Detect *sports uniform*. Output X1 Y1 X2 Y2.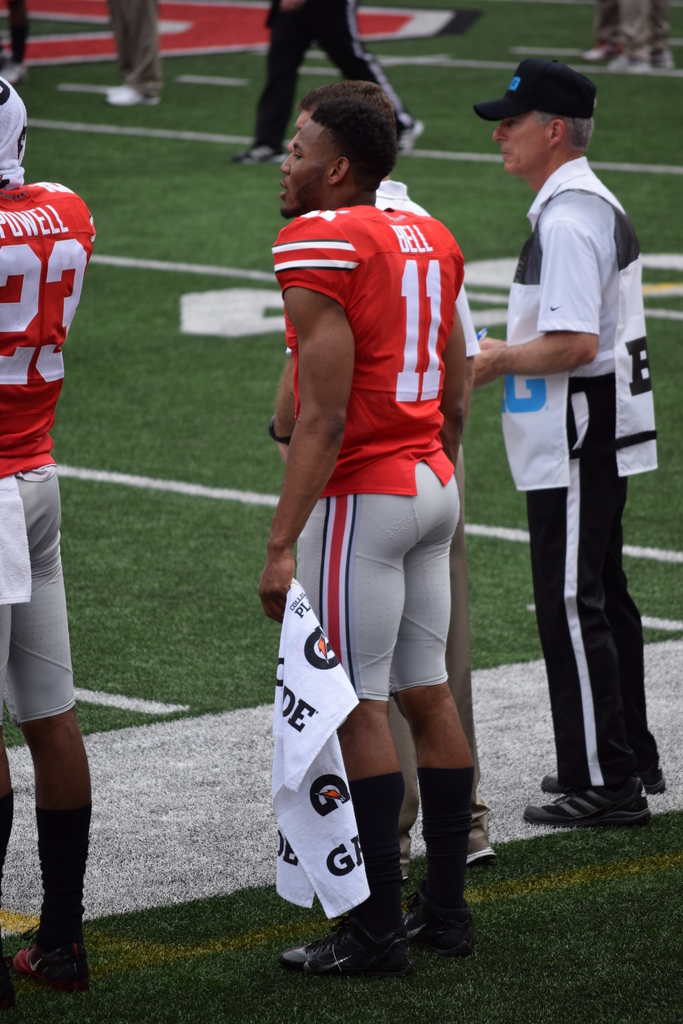
0 179 93 992.
